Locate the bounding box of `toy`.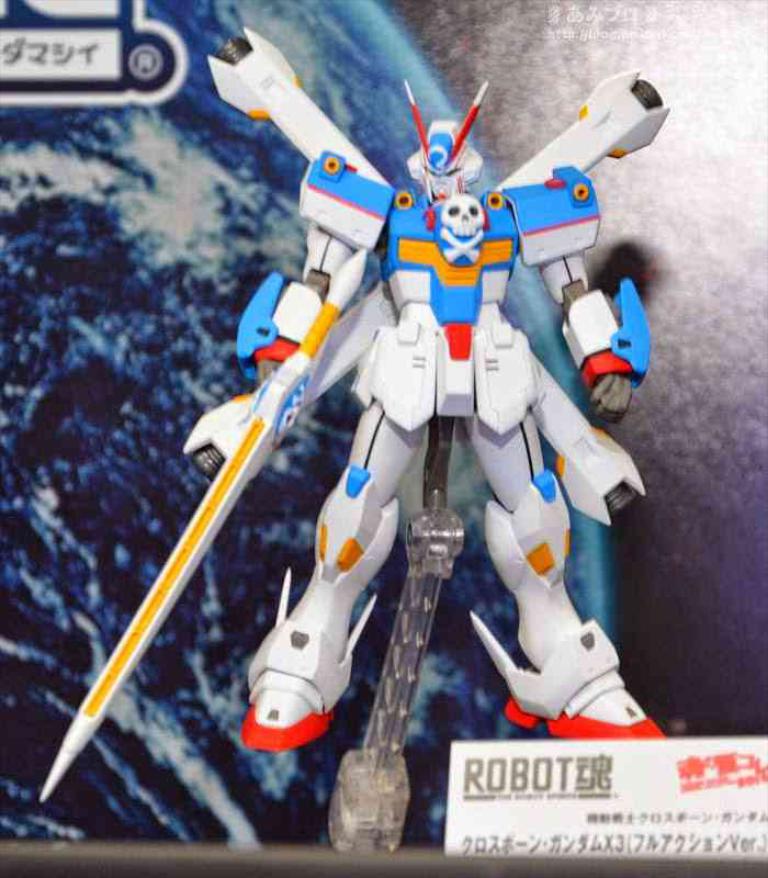
Bounding box: Rect(142, 45, 700, 757).
